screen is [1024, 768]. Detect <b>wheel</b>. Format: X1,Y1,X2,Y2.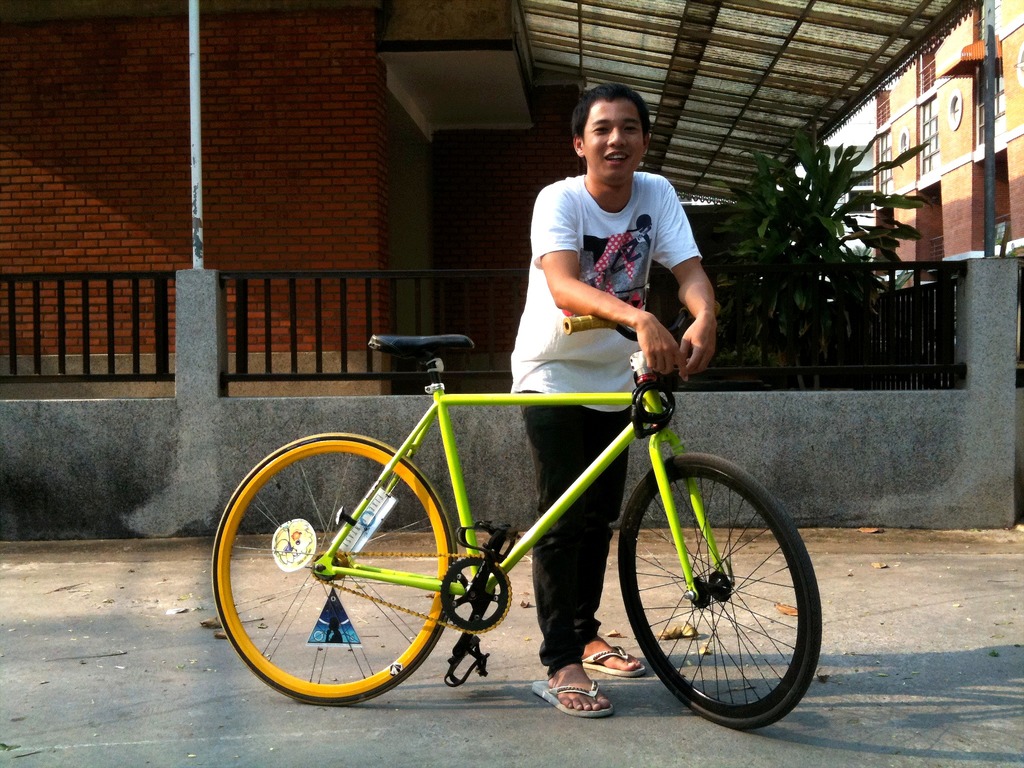
213,431,456,704.
